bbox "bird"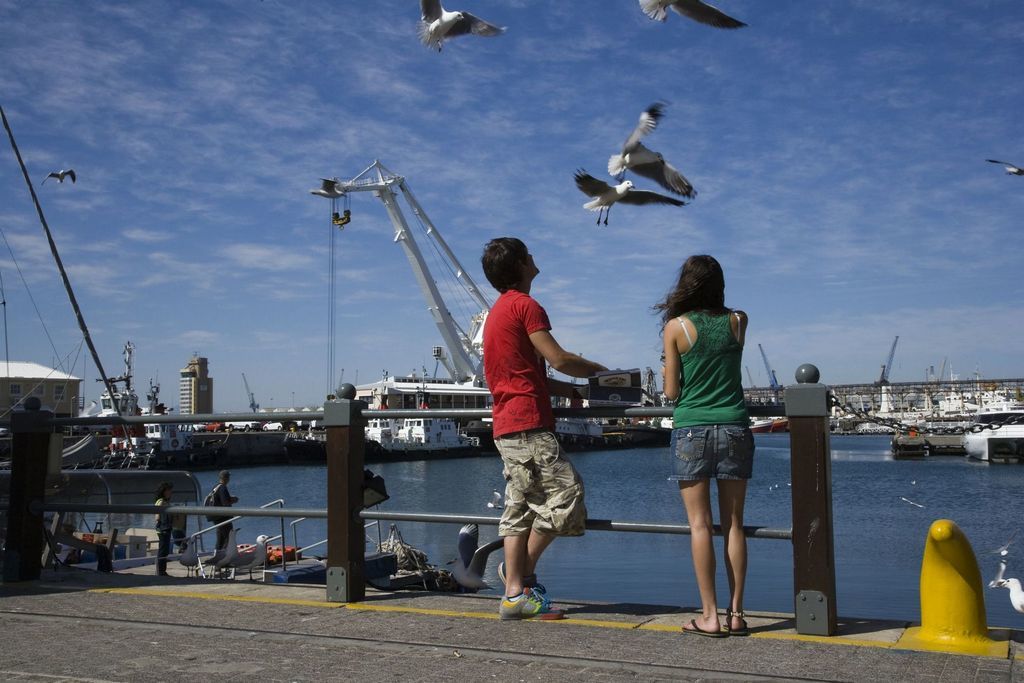
<region>999, 576, 1023, 609</region>
